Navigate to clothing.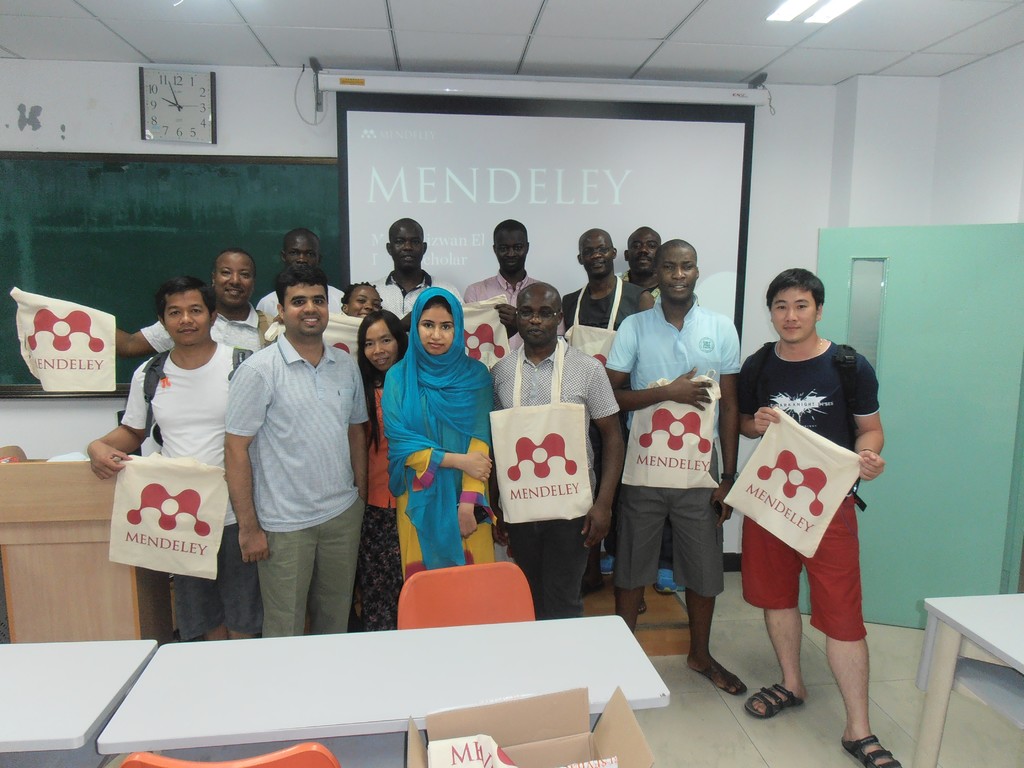
Navigation target: 122,264,884,636.
